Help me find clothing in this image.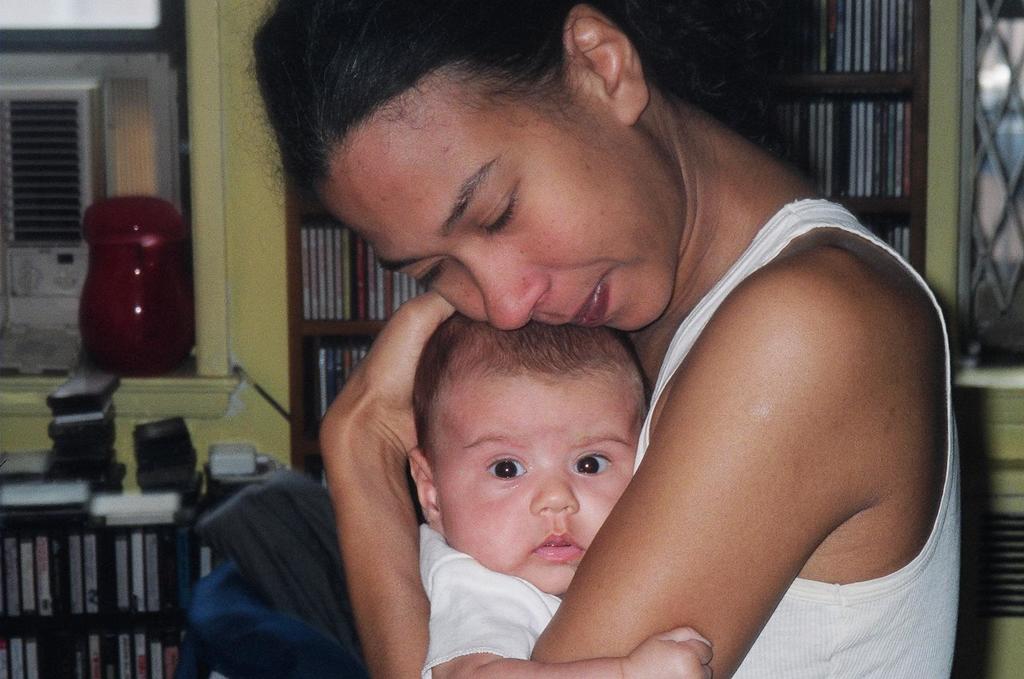
Found it: (637, 194, 962, 678).
